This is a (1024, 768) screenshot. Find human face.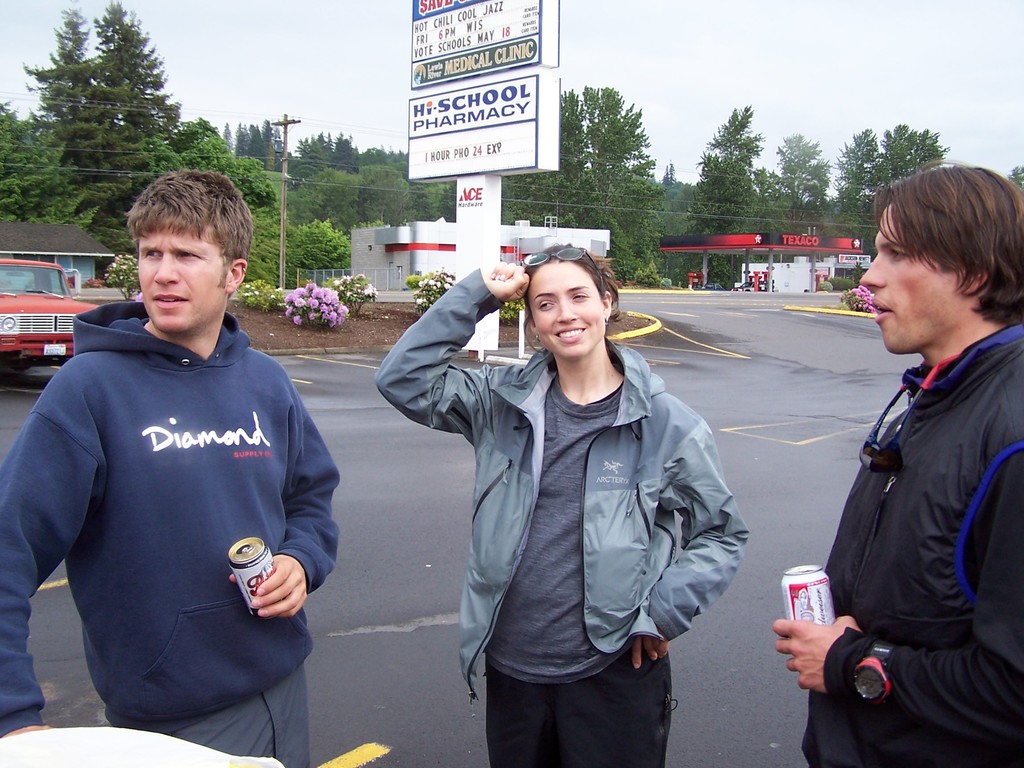
Bounding box: l=525, t=264, r=604, b=361.
